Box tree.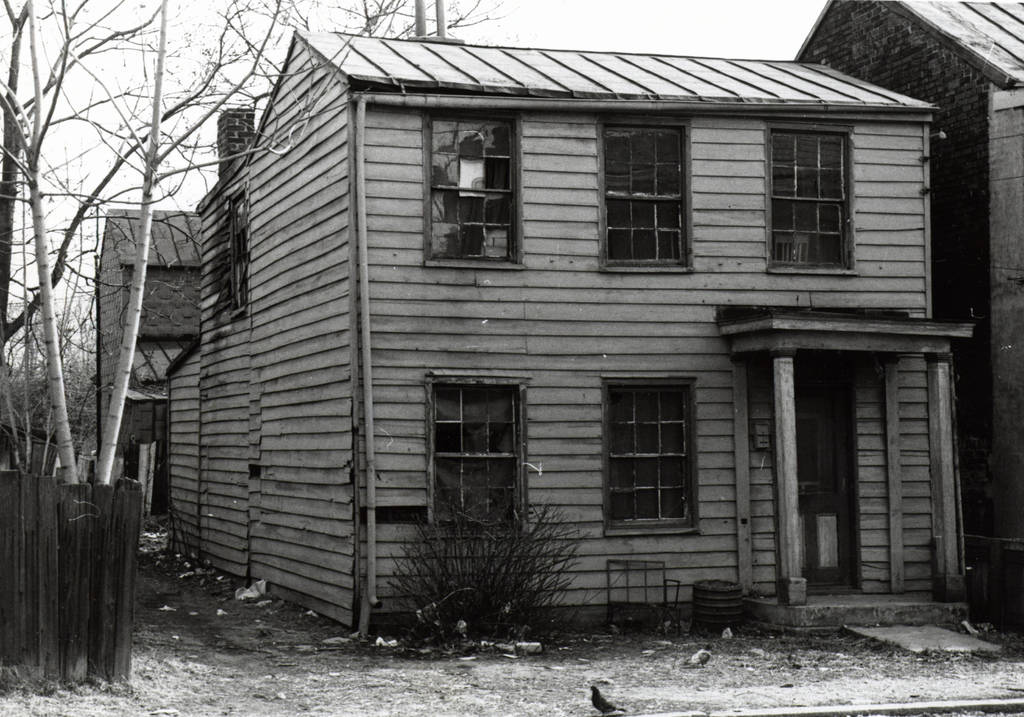
BBox(0, 310, 118, 464).
